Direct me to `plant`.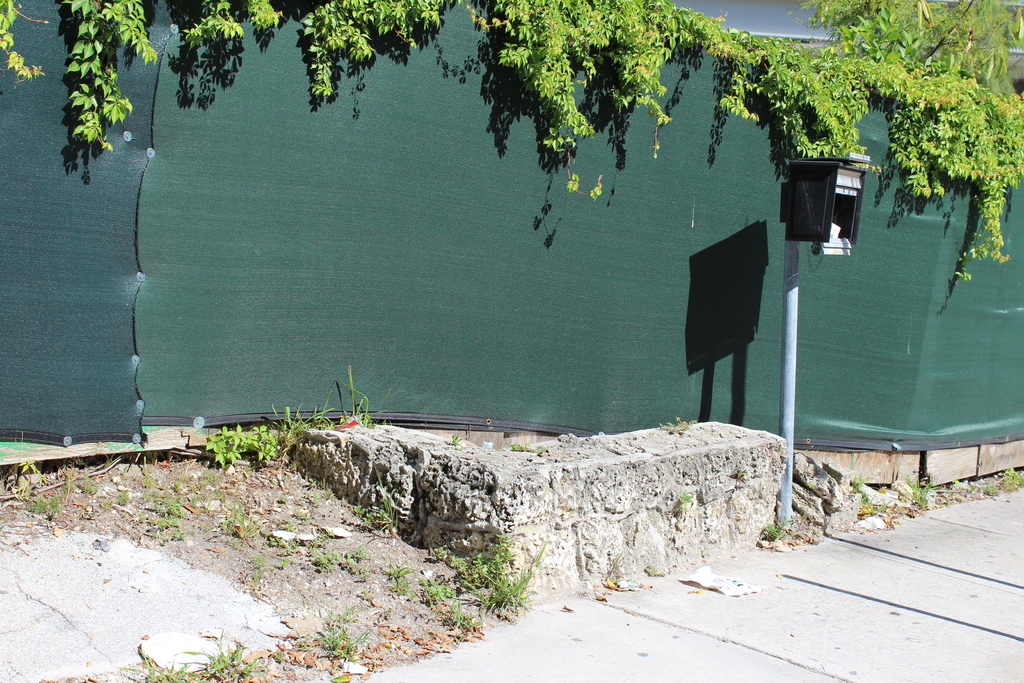
Direction: [758, 525, 792, 543].
